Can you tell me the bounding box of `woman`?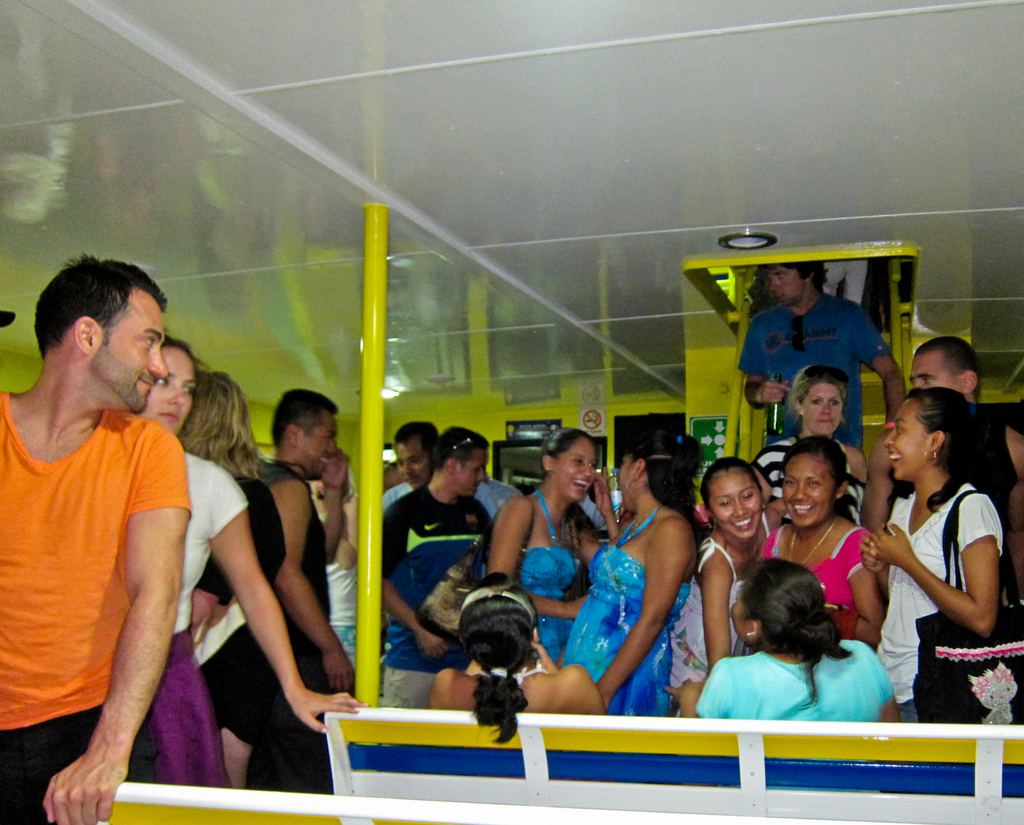
x1=478, y1=424, x2=621, y2=669.
